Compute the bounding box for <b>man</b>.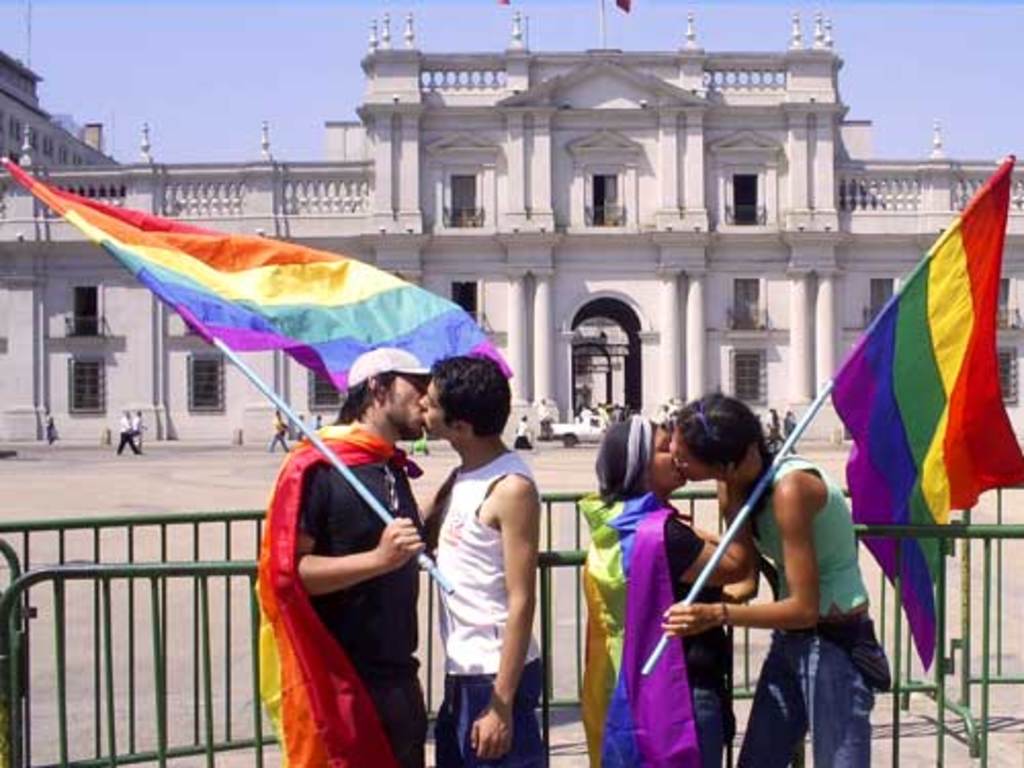
x1=274, y1=403, x2=289, y2=453.
